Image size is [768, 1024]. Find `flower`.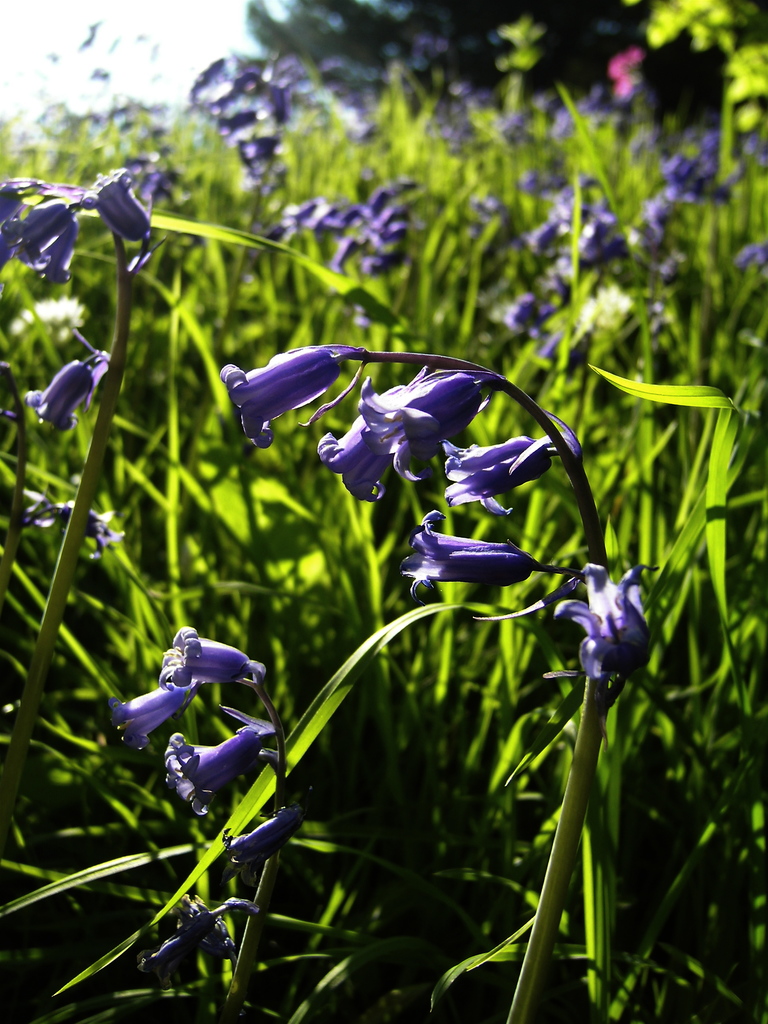
BBox(216, 347, 349, 452).
